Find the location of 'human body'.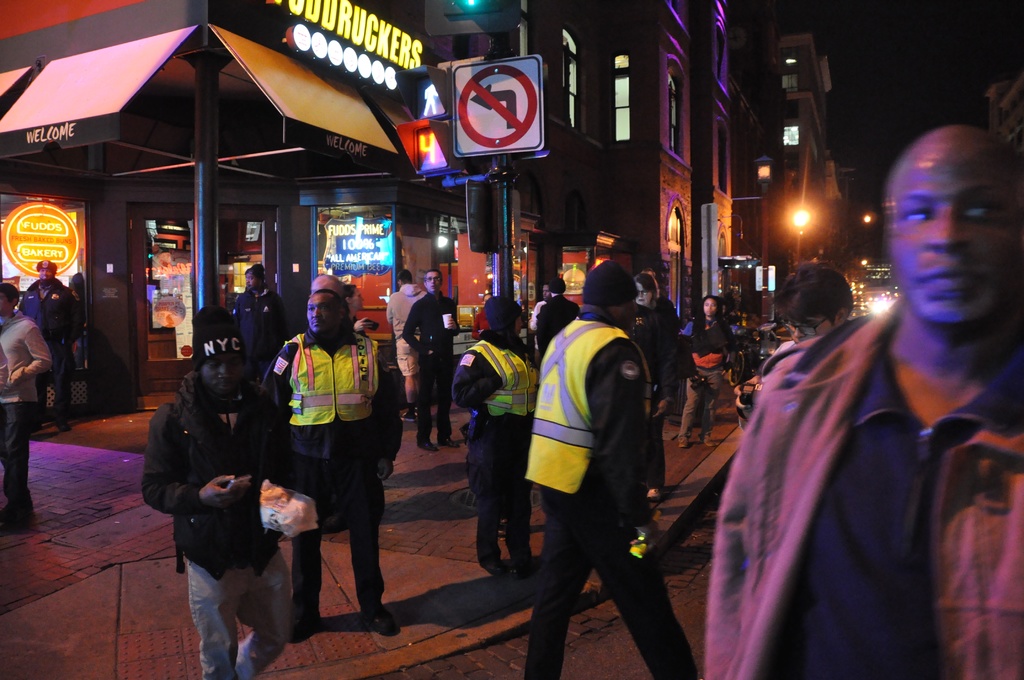
Location: box=[262, 329, 399, 638].
